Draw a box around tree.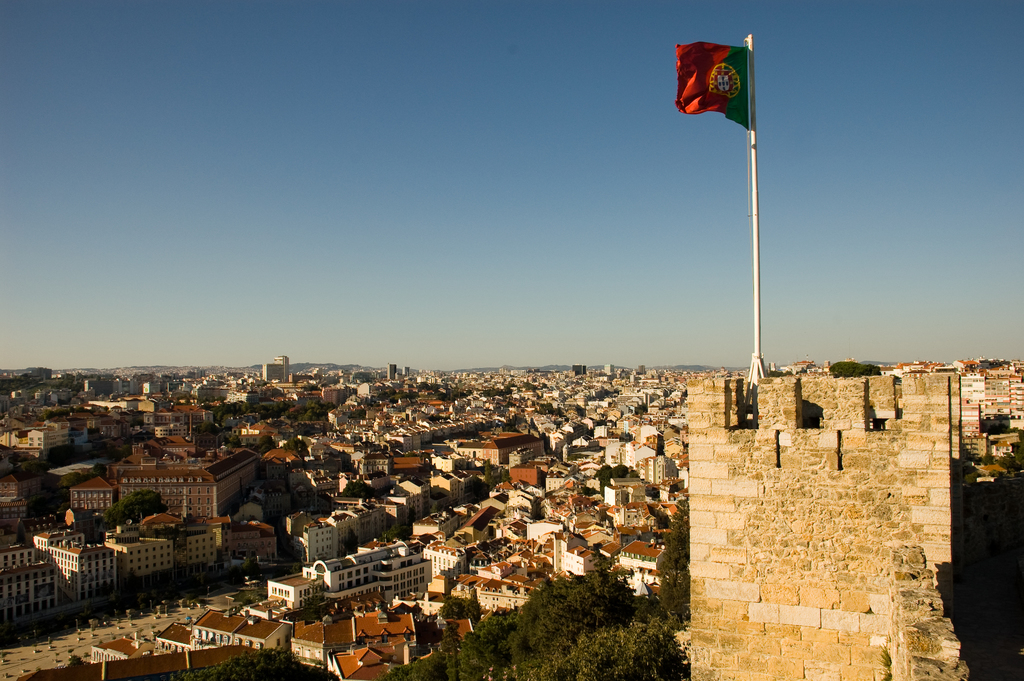
box=[101, 488, 167, 533].
